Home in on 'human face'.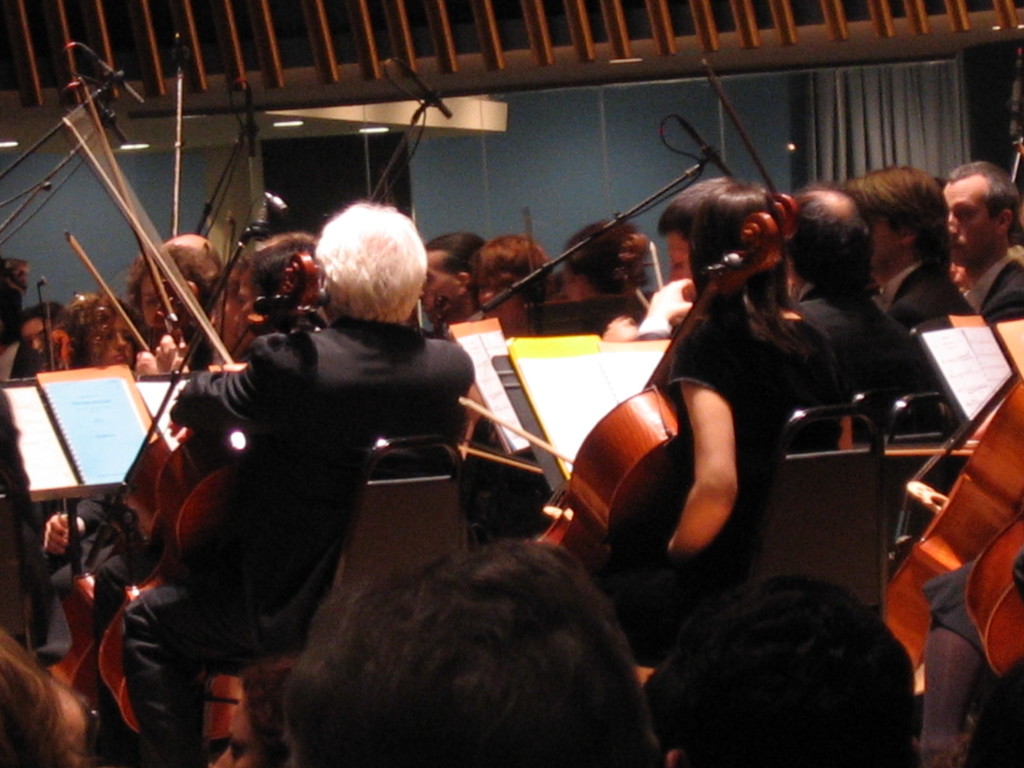
Homed in at detection(104, 314, 132, 362).
